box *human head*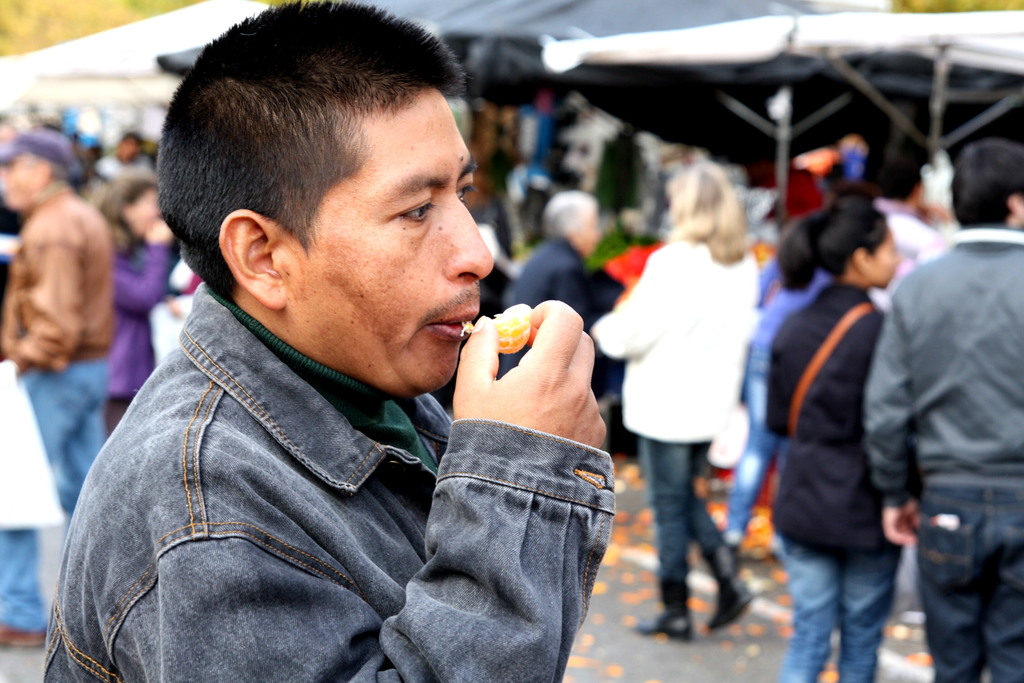
bbox=(666, 165, 737, 224)
